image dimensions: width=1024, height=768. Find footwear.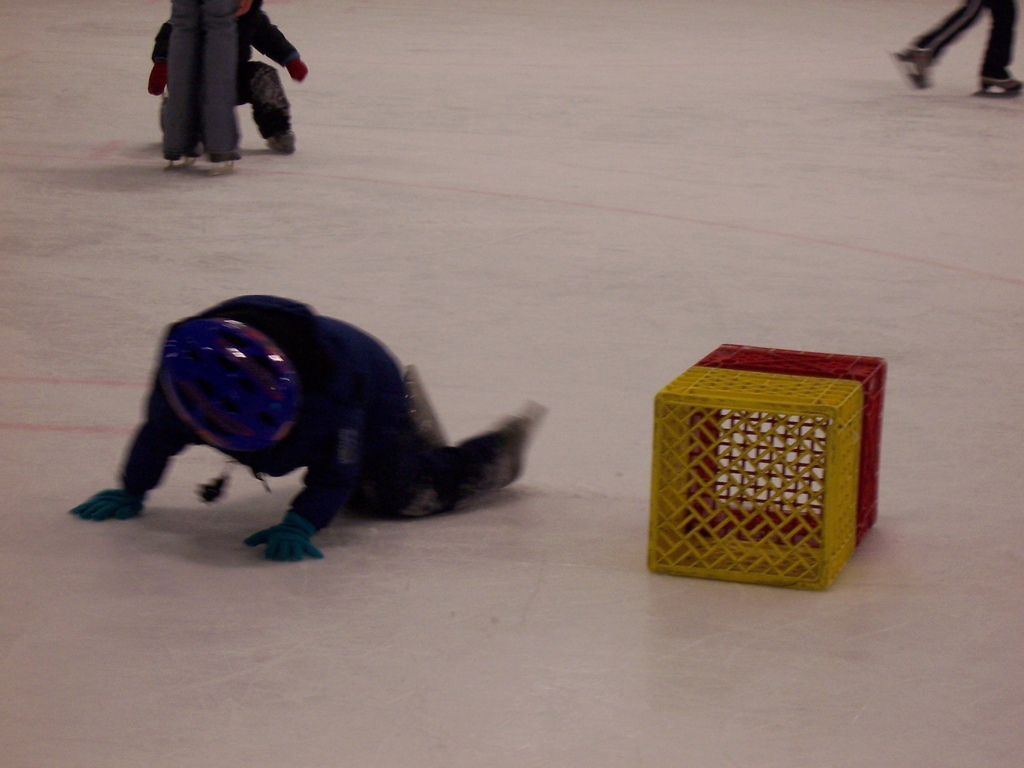
(268, 129, 299, 154).
